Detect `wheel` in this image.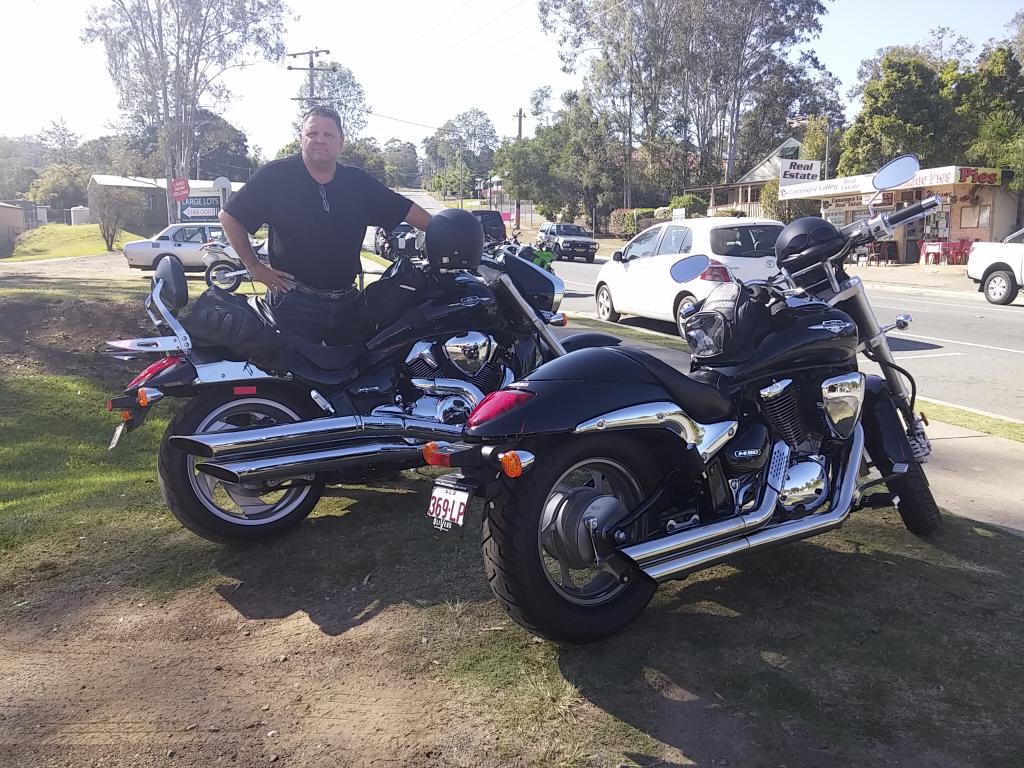
Detection: pyautogui.locateOnScreen(206, 262, 242, 293).
